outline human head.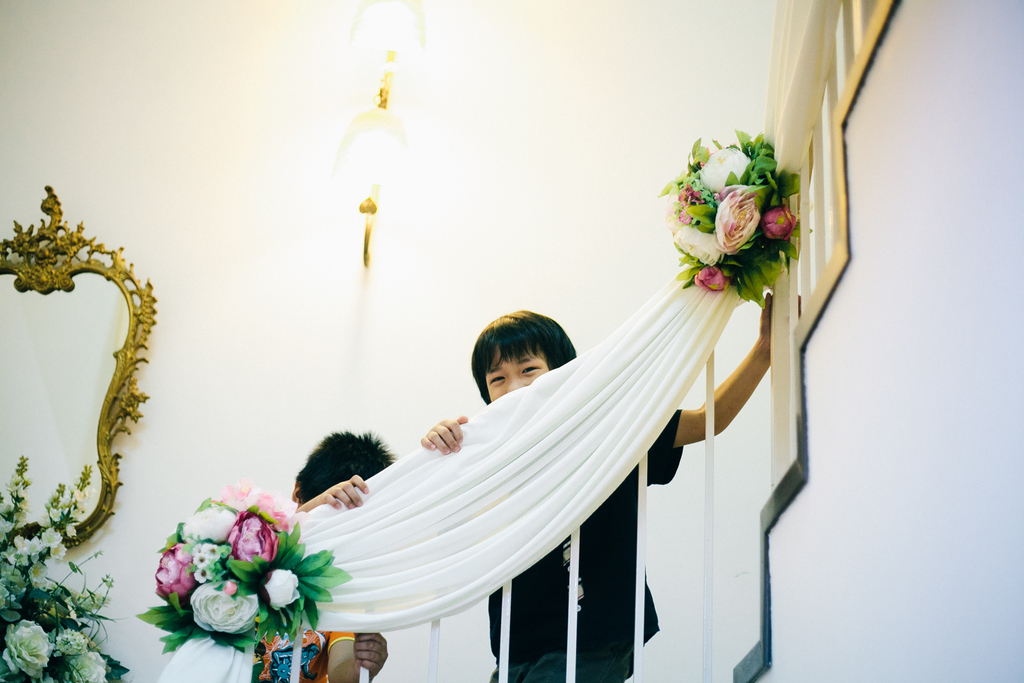
Outline: left=470, top=307, right=574, bottom=403.
